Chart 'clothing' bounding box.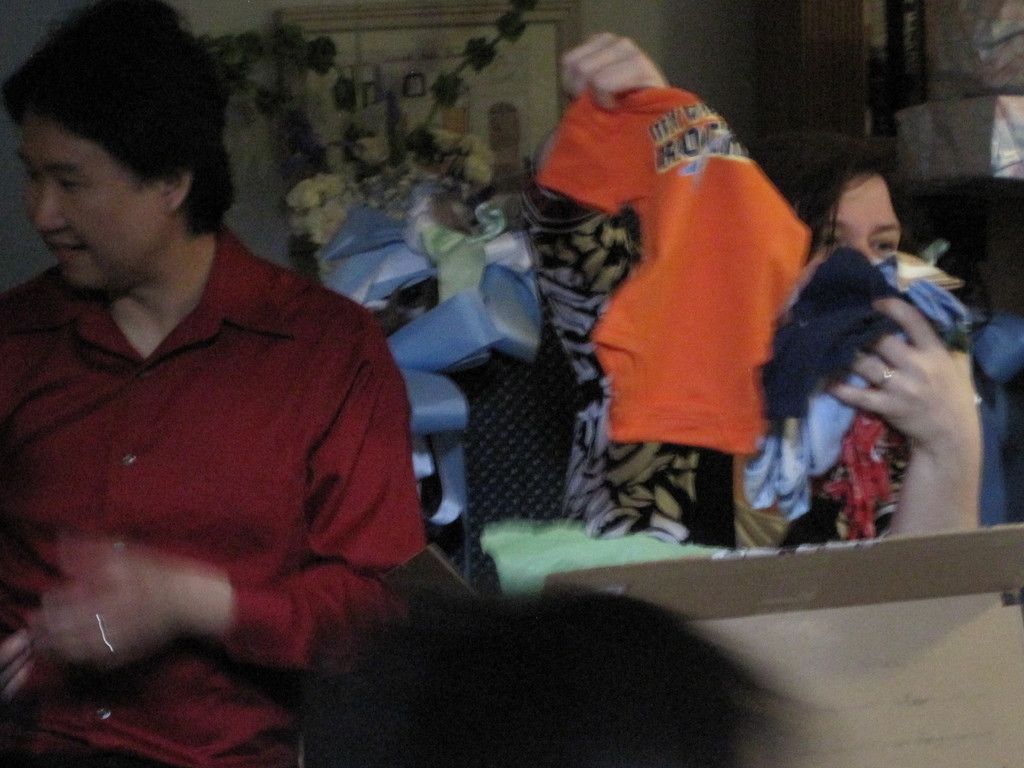
Charted: (x1=741, y1=240, x2=969, y2=545).
